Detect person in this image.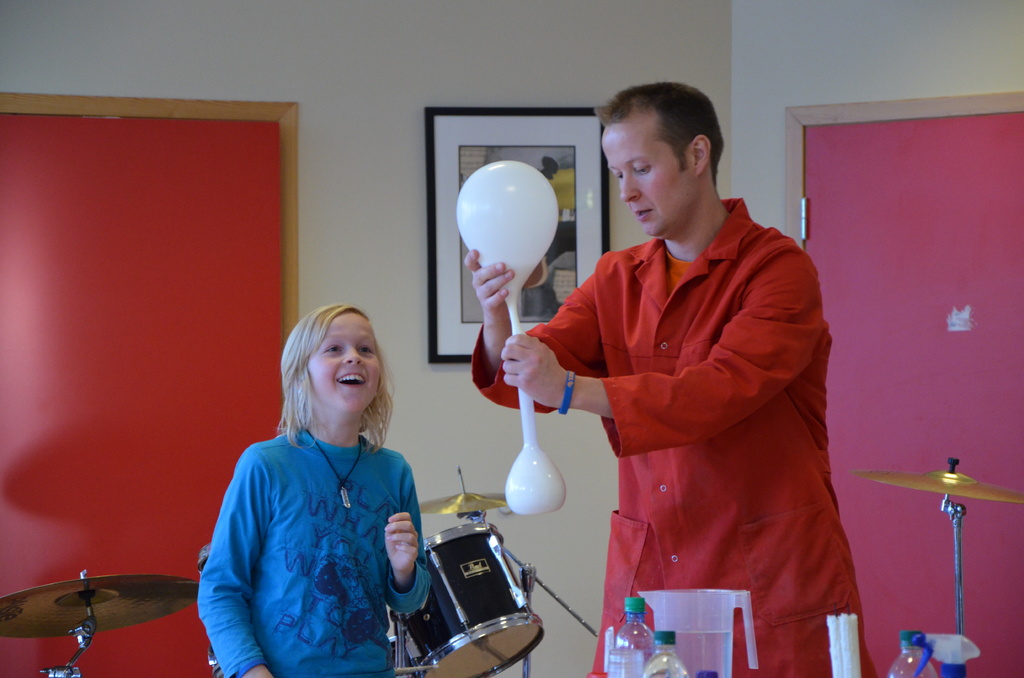
Detection: region(470, 81, 835, 677).
